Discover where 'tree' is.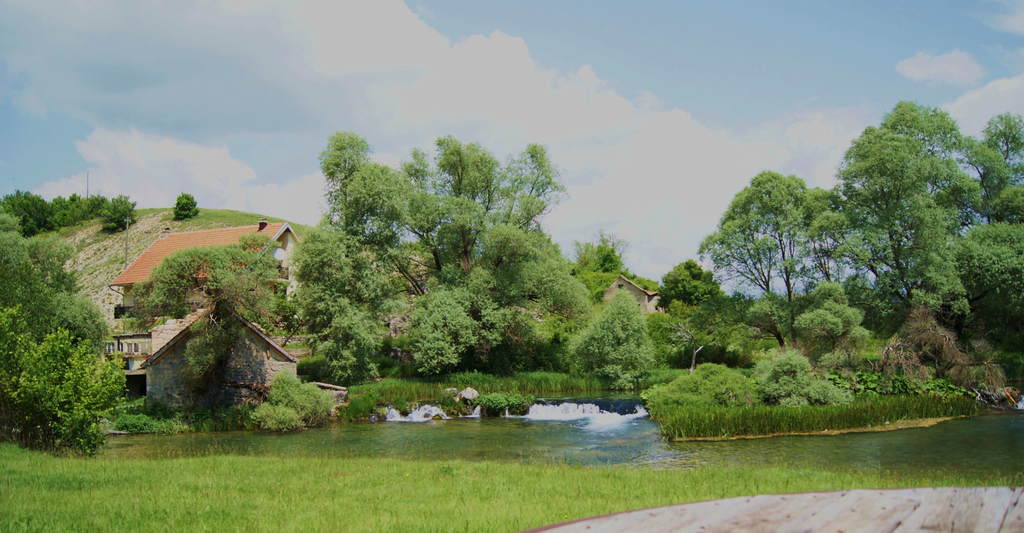
Discovered at [x1=298, y1=213, x2=392, y2=383].
